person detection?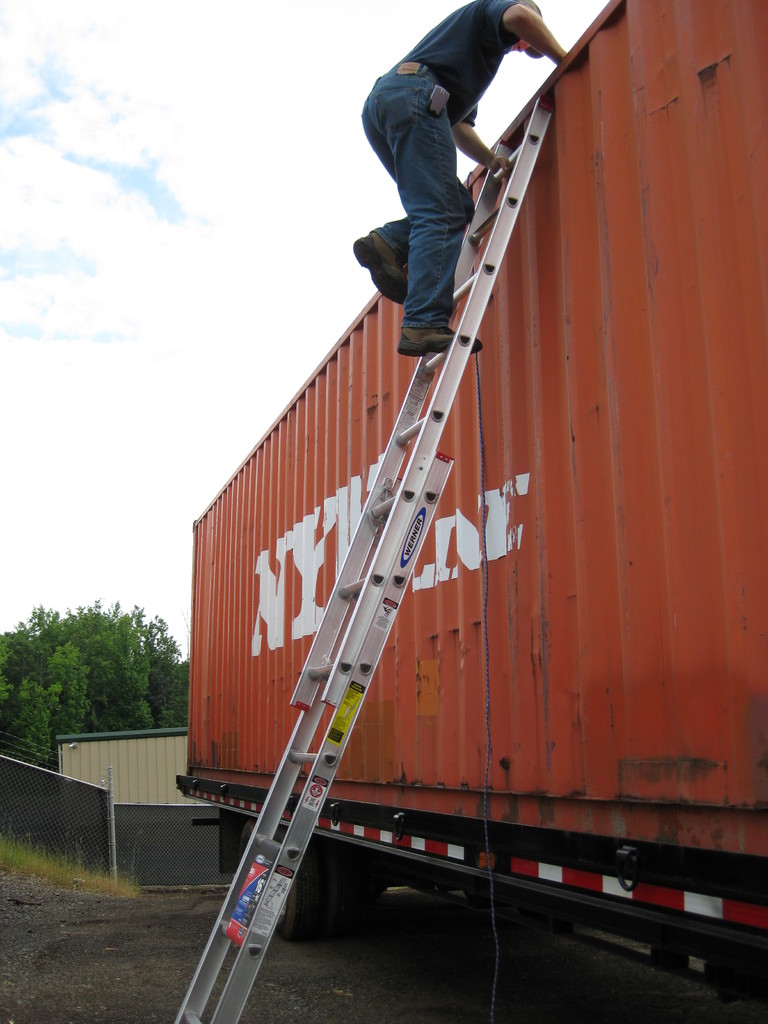
354 0 571 356
